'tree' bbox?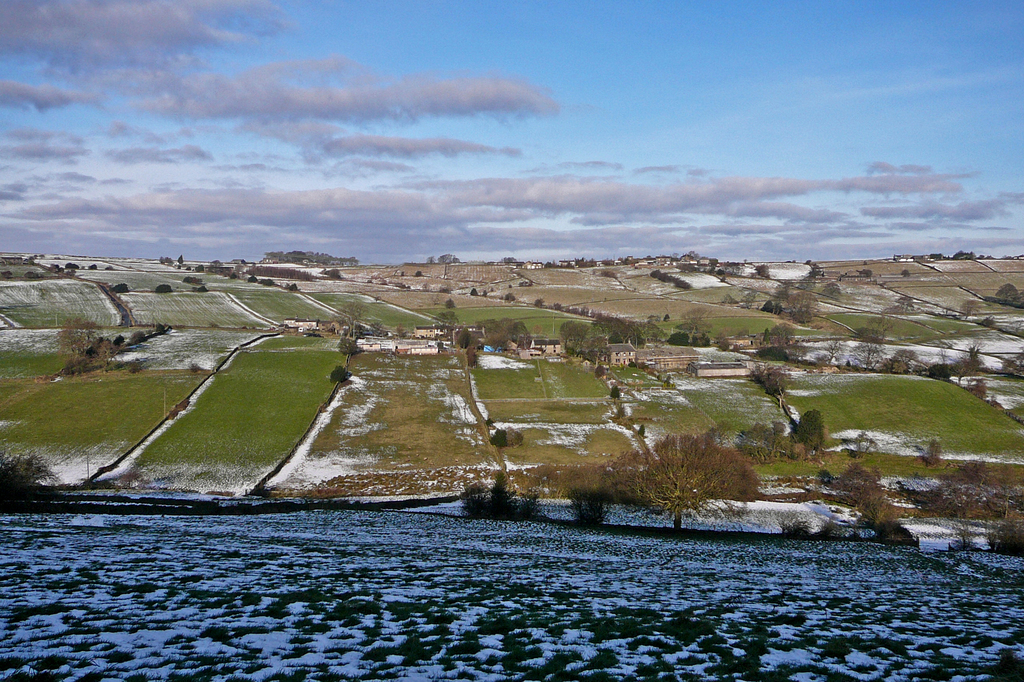
(left=468, top=287, right=477, bottom=297)
